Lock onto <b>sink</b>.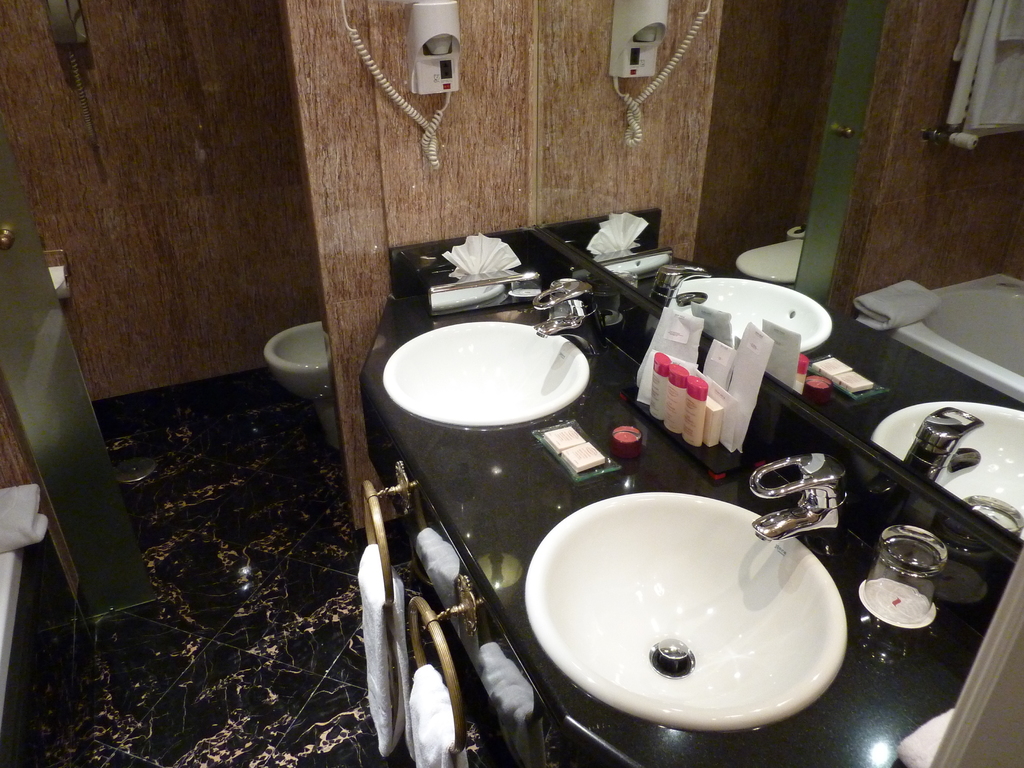
Locked: {"x1": 533, "y1": 463, "x2": 876, "y2": 745}.
